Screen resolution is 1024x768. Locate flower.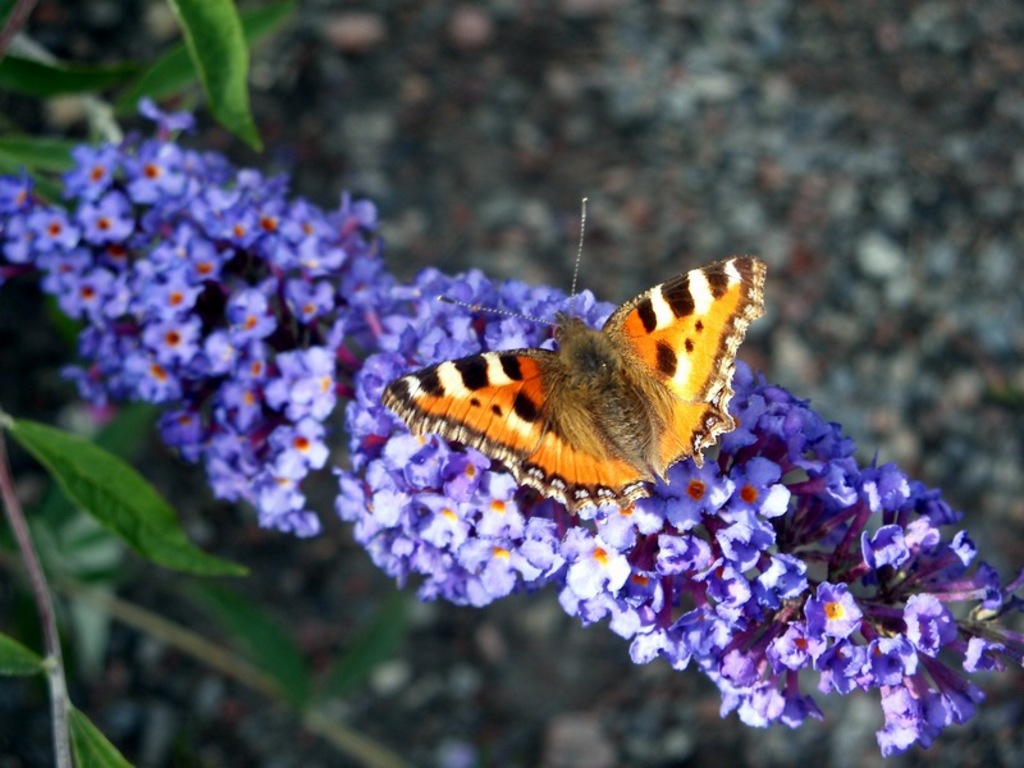
806,573,863,641.
